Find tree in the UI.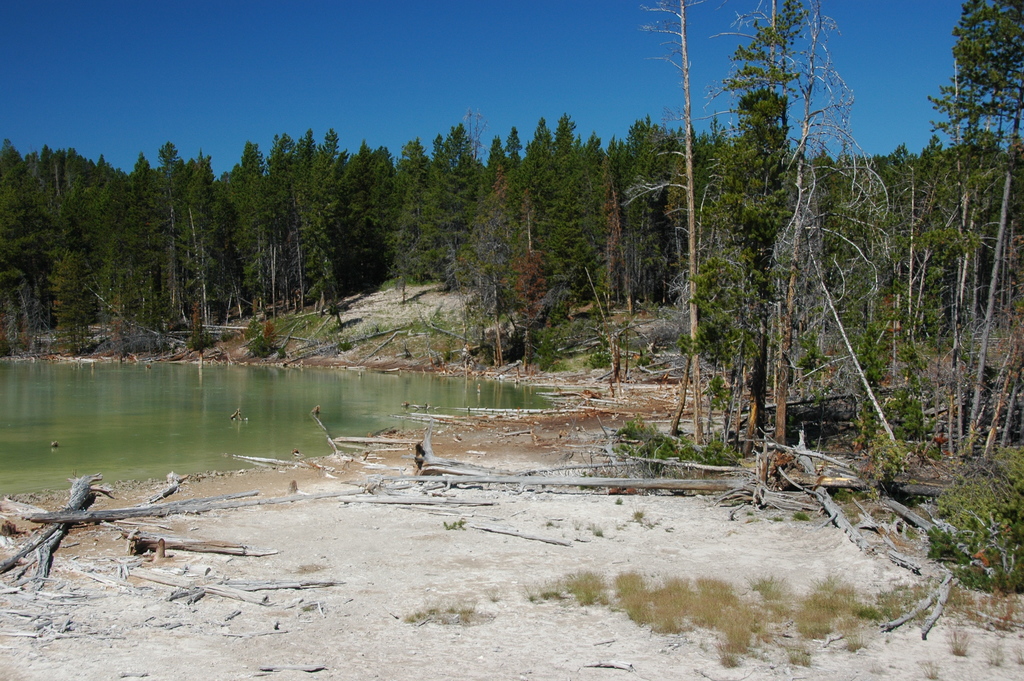
UI element at l=622, t=0, r=730, b=446.
